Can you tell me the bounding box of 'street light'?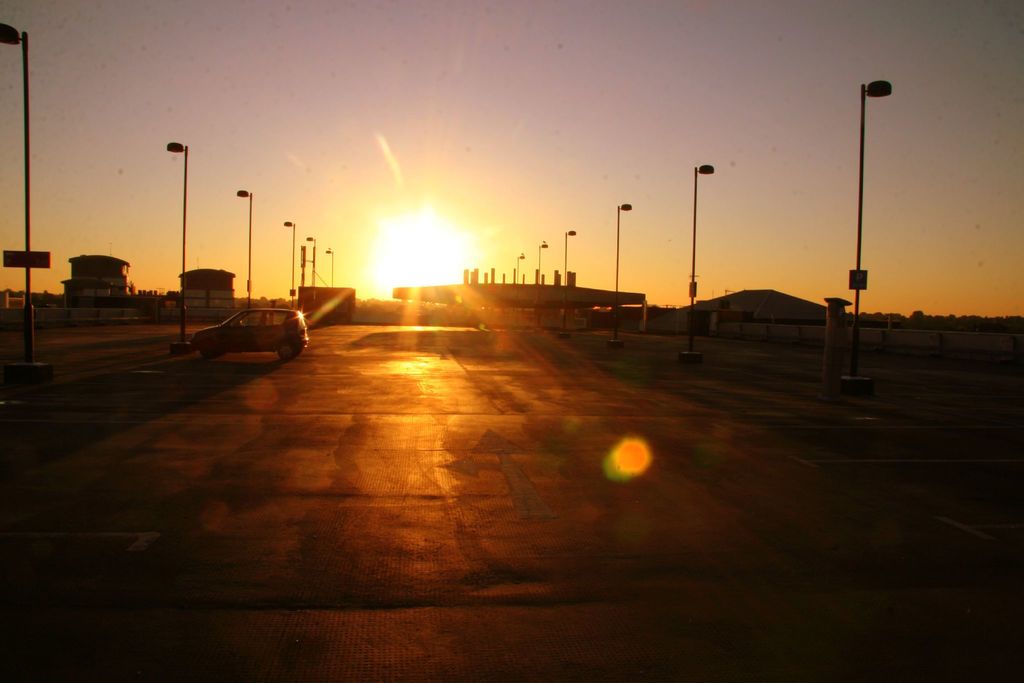
region(280, 215, 300, 313).
